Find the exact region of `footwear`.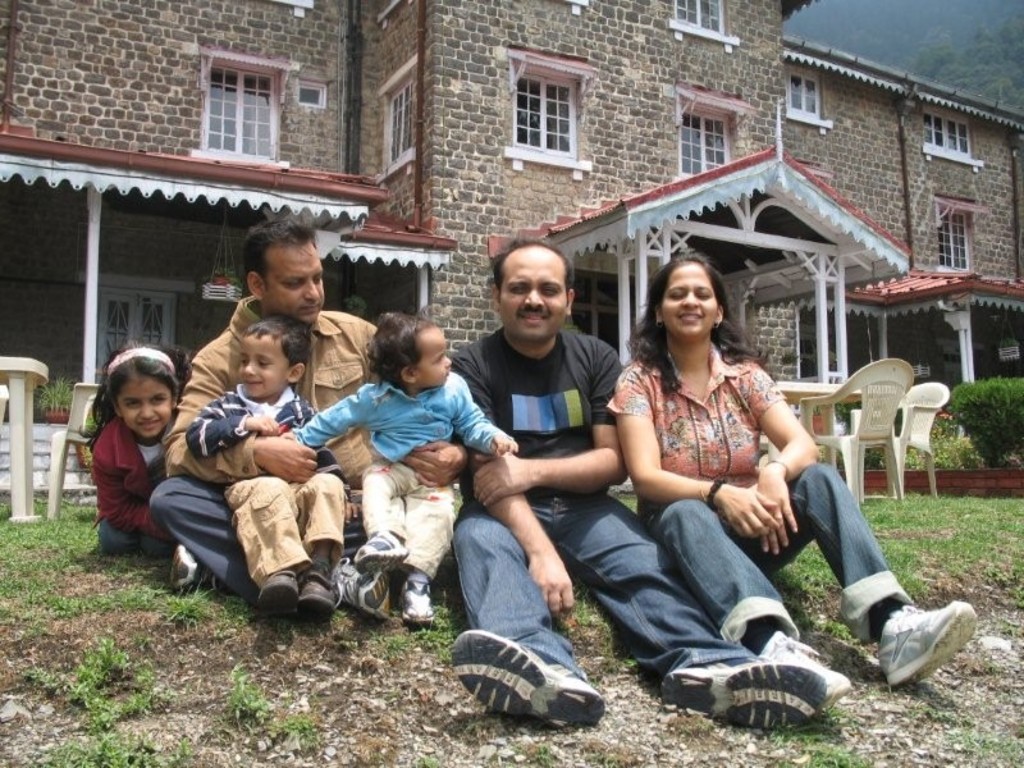
Exact region: <region>449, 645, 600, 727</region>.
